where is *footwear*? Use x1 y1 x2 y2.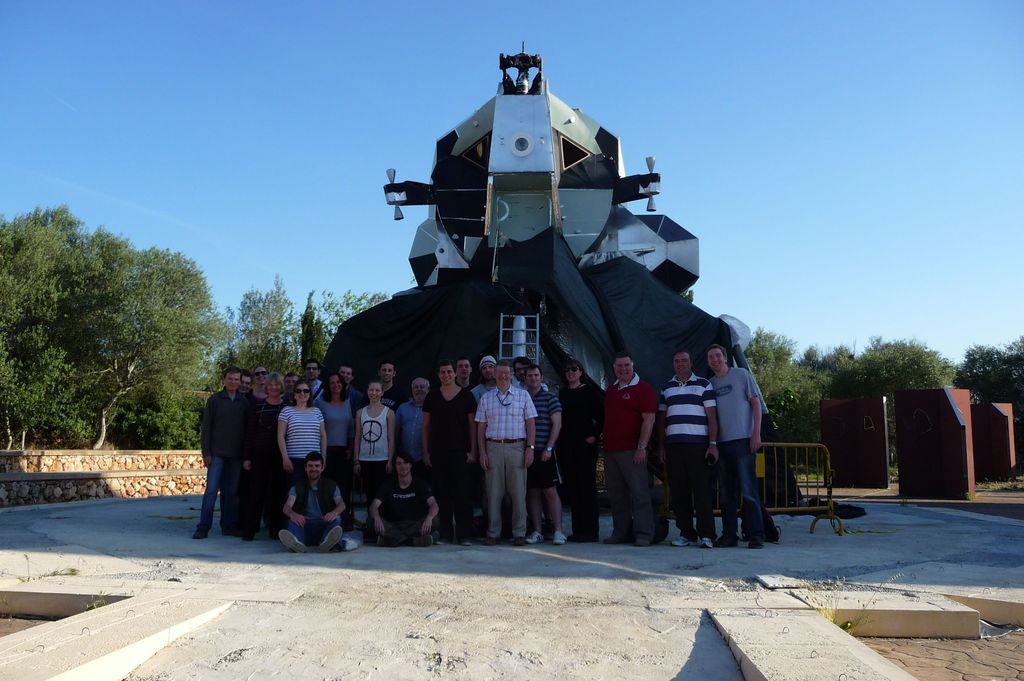
673 536 698 548.
